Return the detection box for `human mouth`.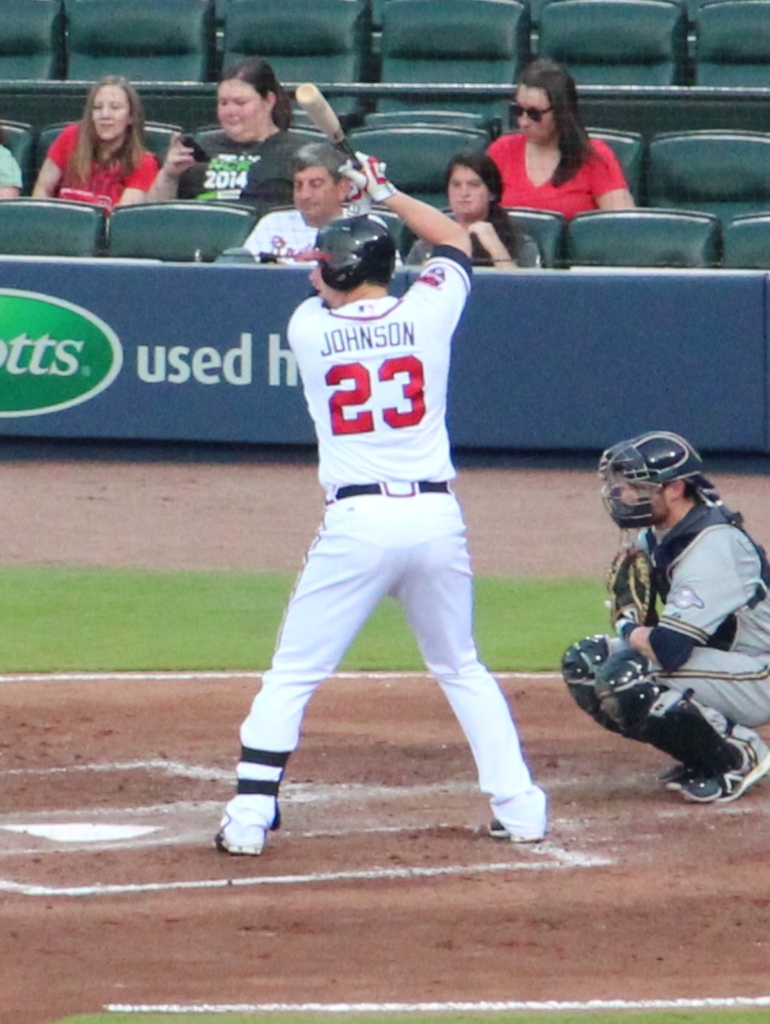
301,201,320,204.
